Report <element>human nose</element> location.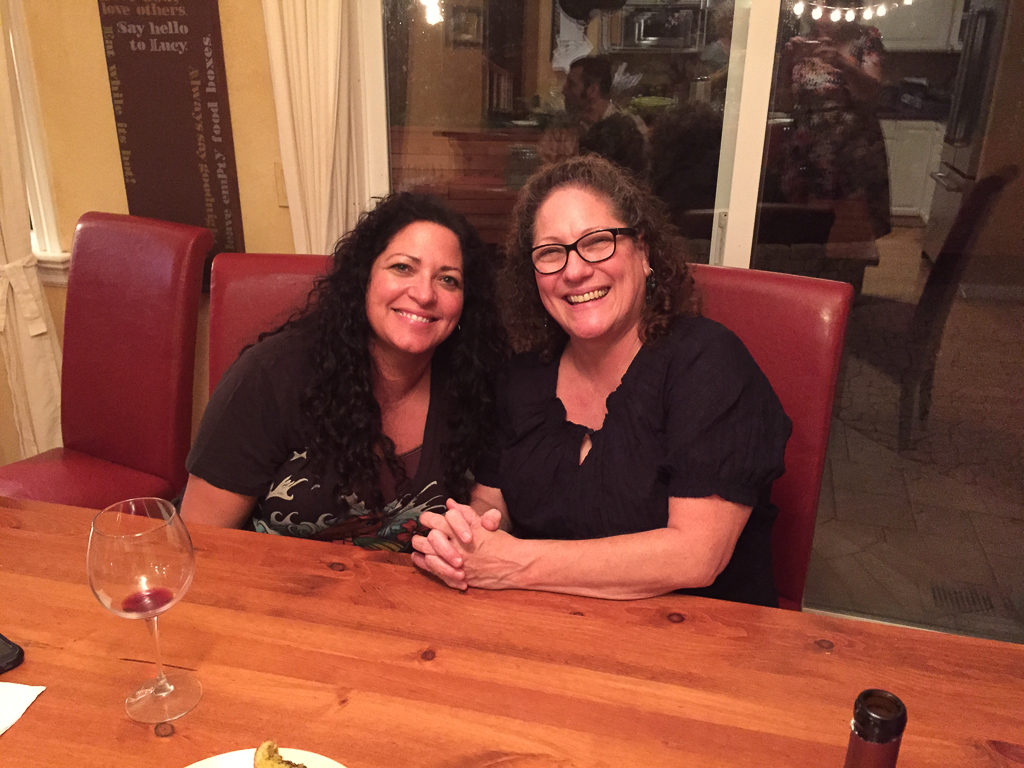
Report: bbox=(560, 246, 592, 284).
